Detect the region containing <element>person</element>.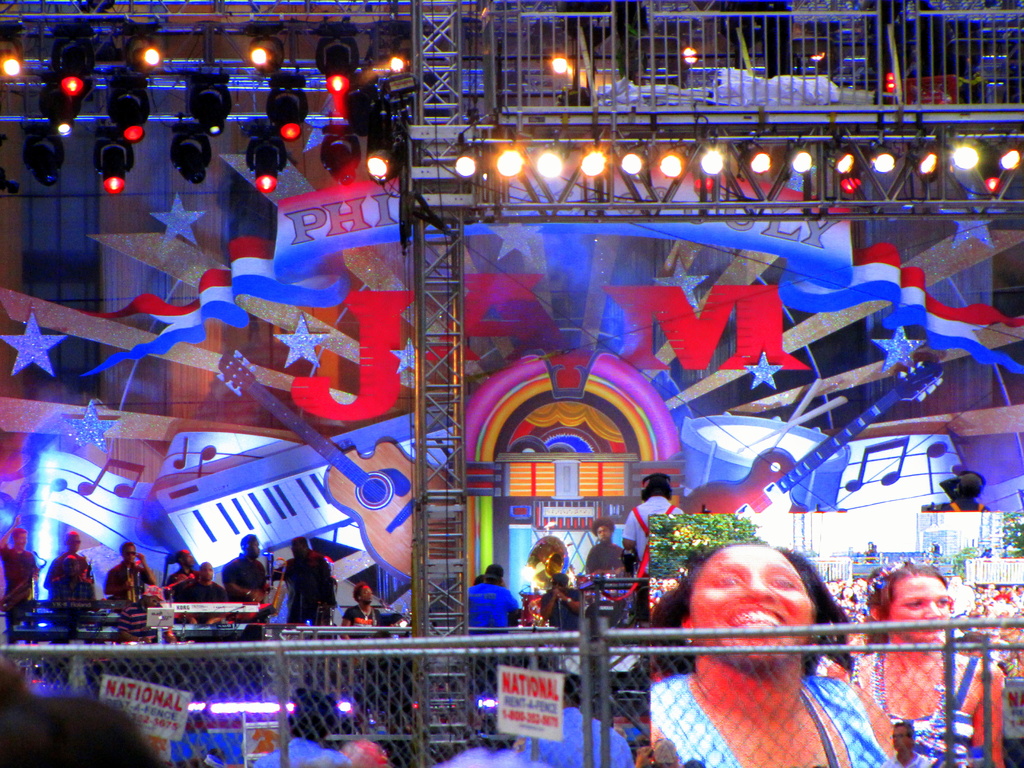
615:470:692:578.
